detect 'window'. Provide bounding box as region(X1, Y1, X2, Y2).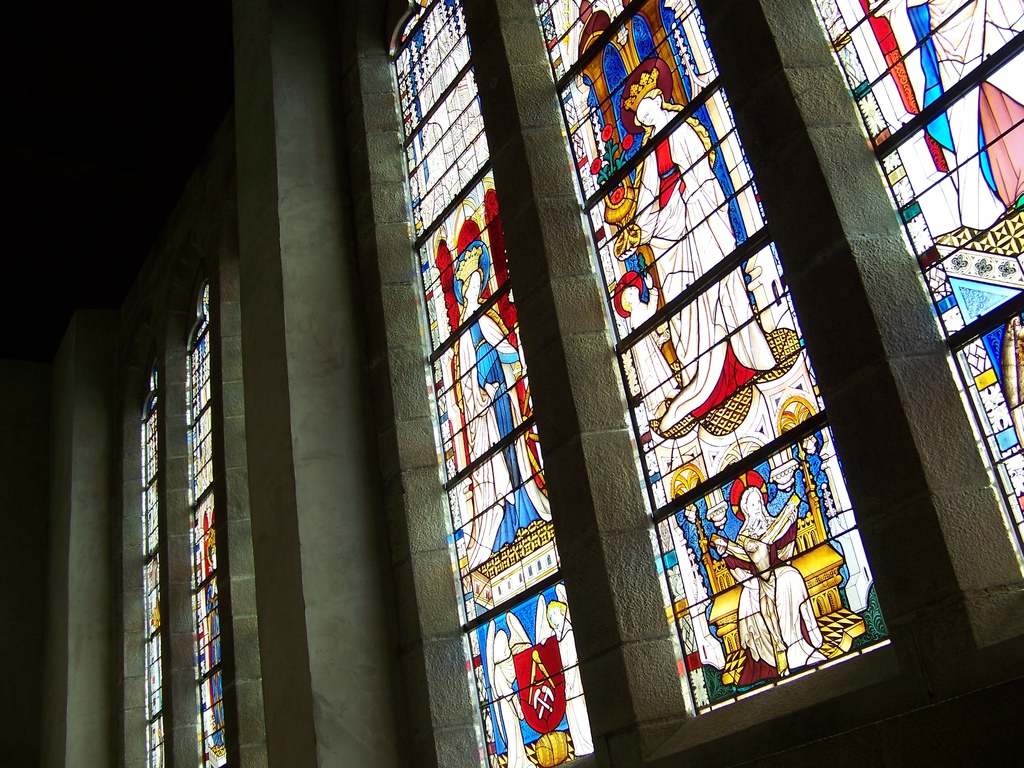
region(380, 0, 603, 767).
